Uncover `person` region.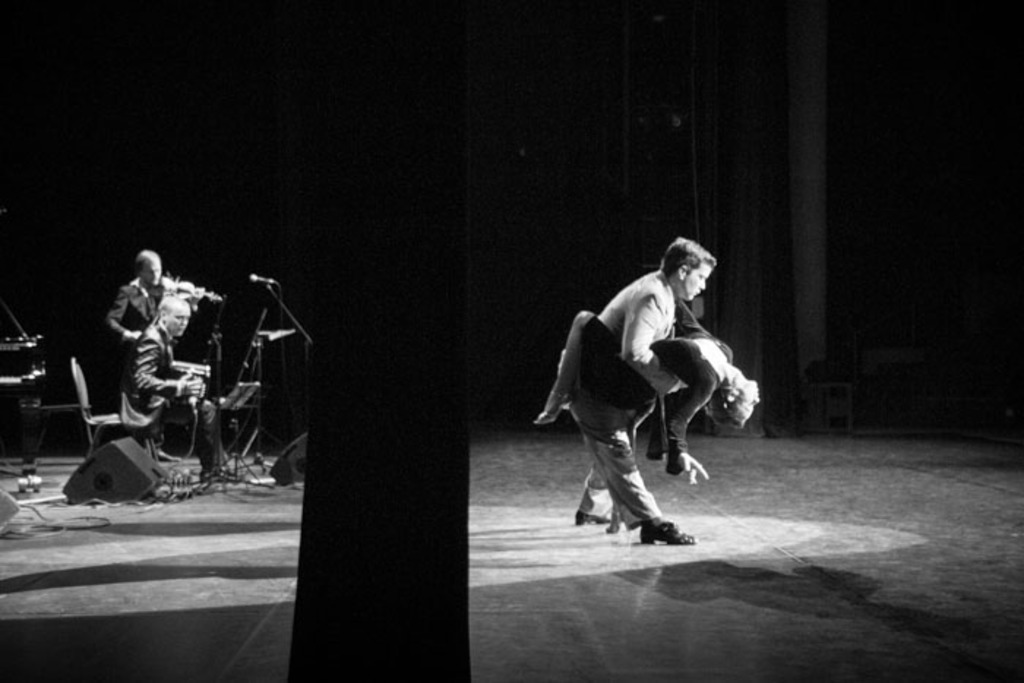
Uncovered: detection(532, 293, 764, 493).
